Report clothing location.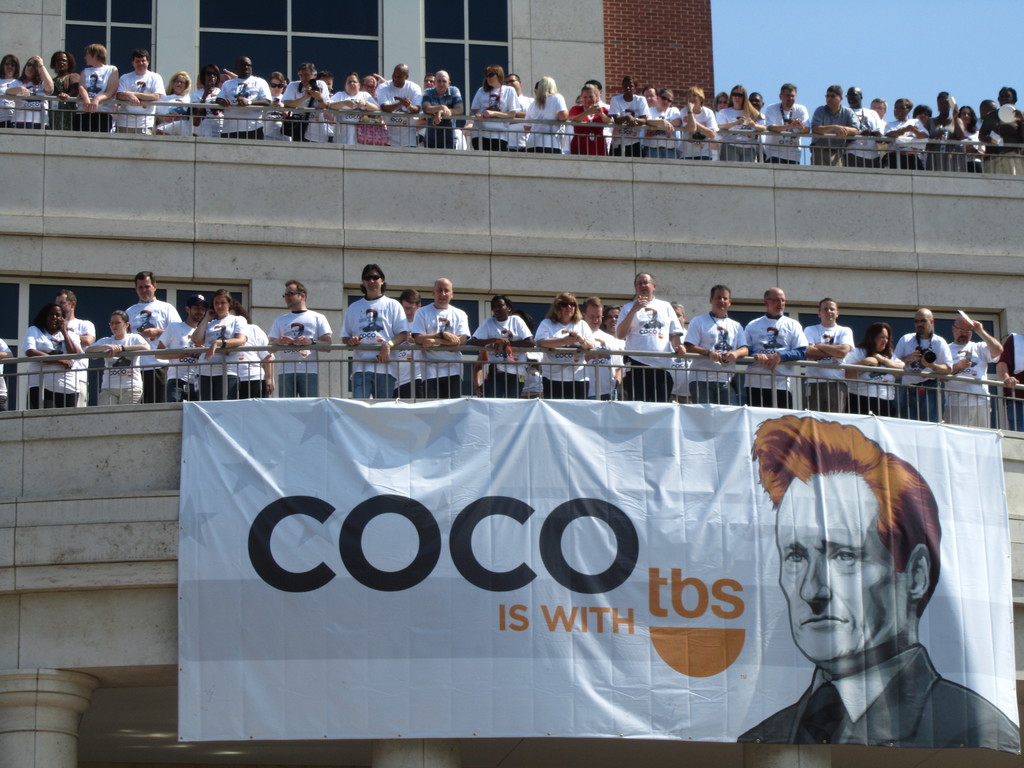
Report: Rect(0, 78, 17, 129).
